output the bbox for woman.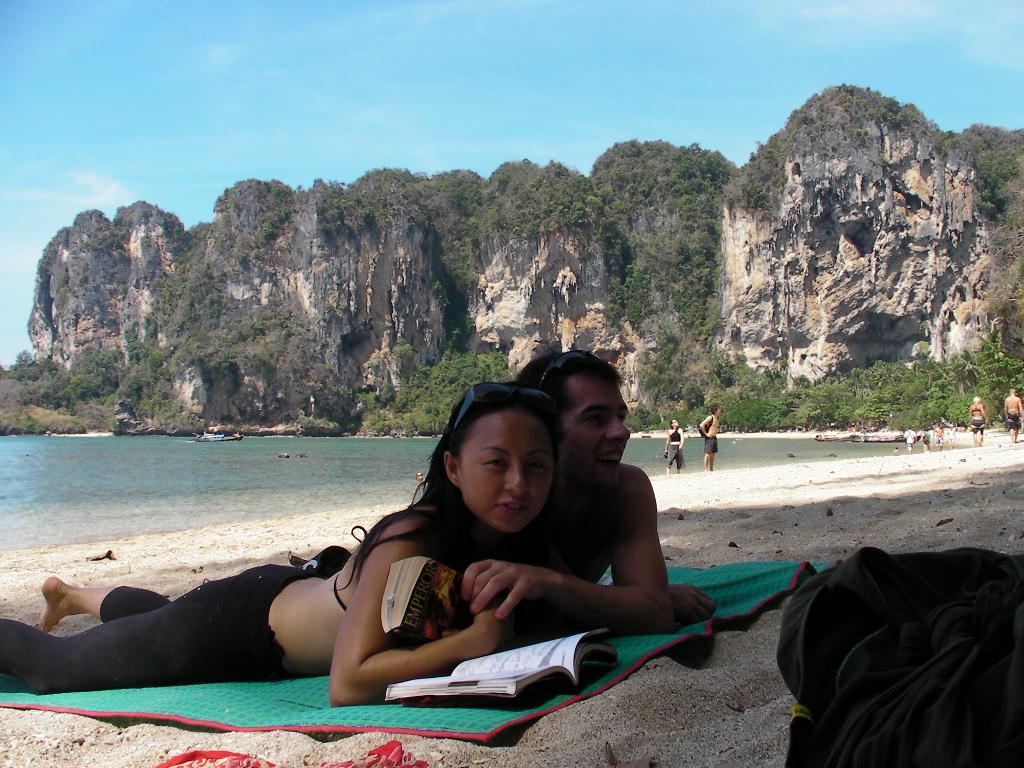
[x1=0, y1=381, x2=562, y2=696].
